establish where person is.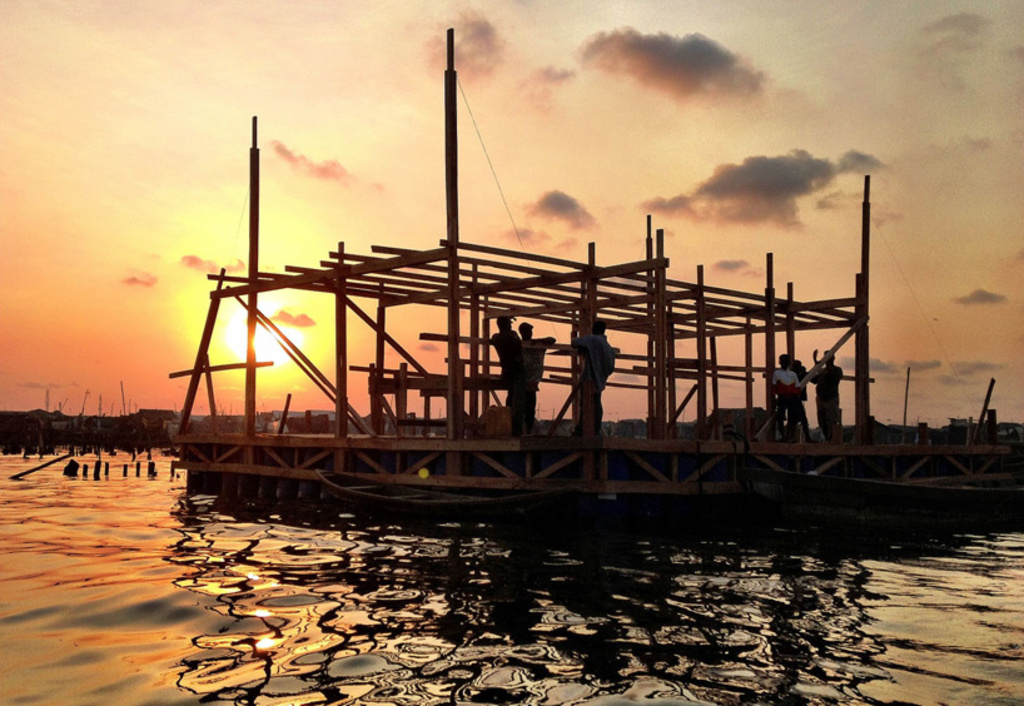
Established at select_region(770, 349, 800, 439).
